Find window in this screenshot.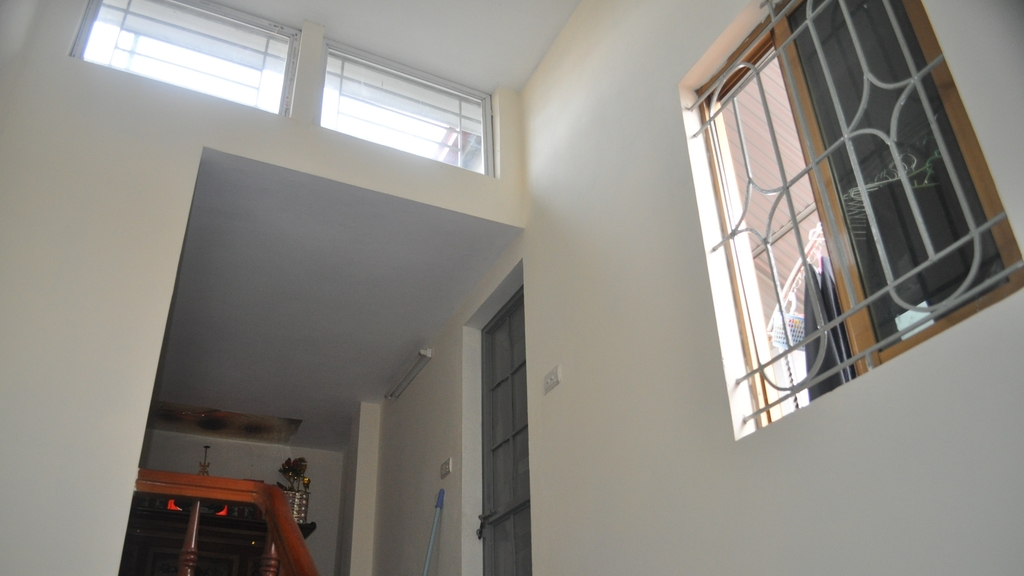
The bounding box for window is <region>64, 0, 502, 177</region>.
